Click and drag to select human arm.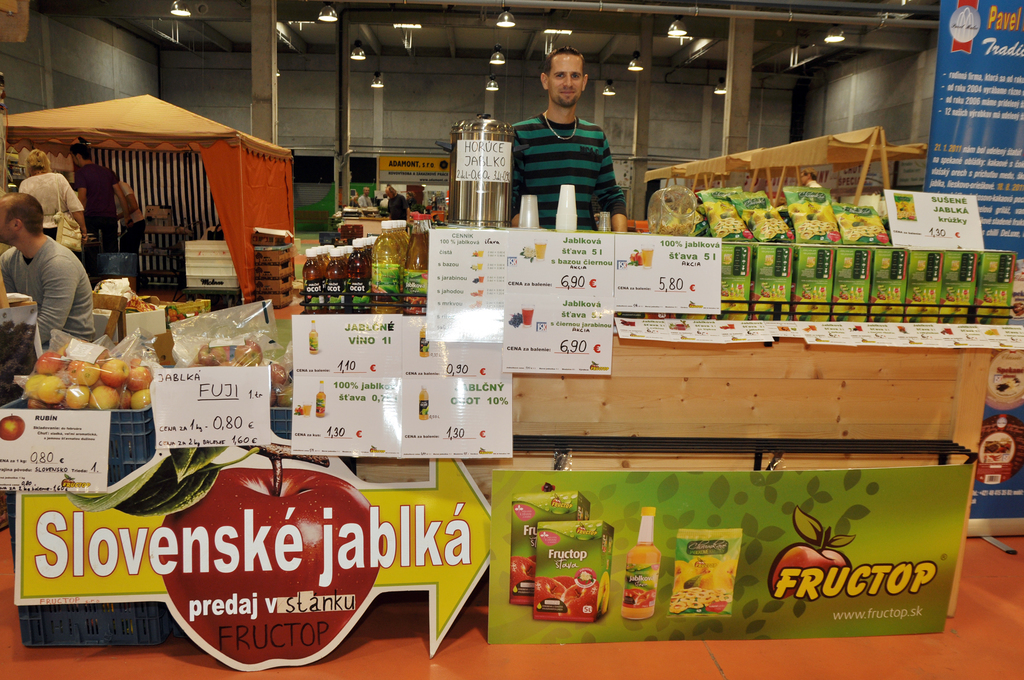
Selection: 490:117:525:222.
